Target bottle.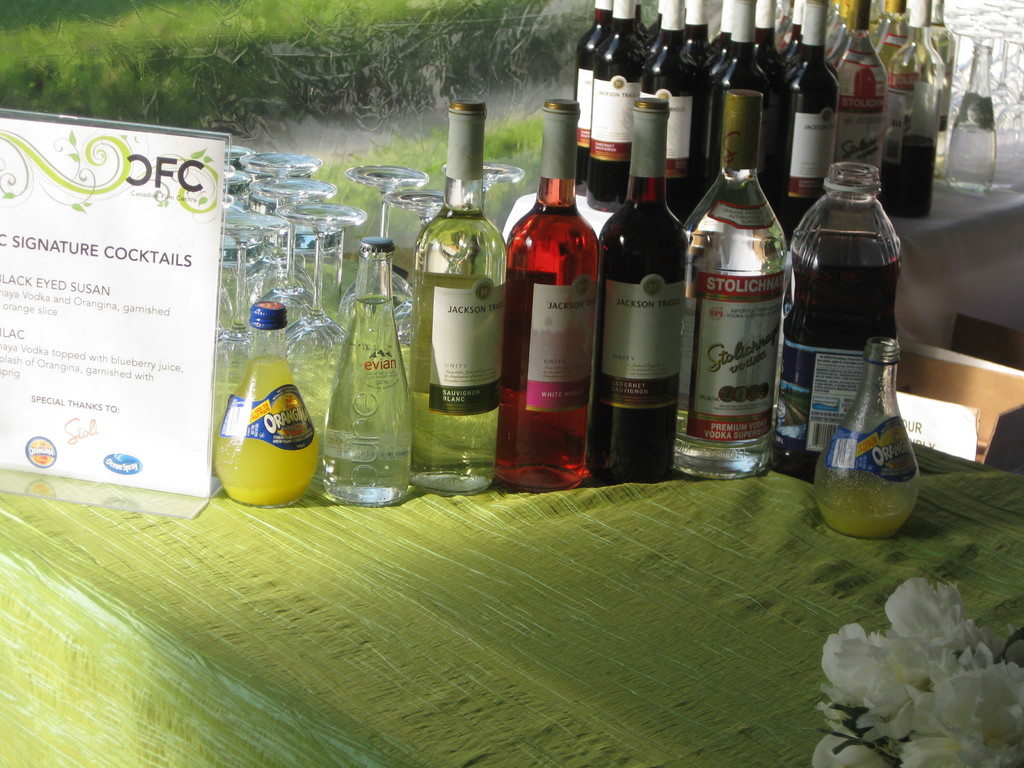
Target region: 598, 101, 680, 481.
